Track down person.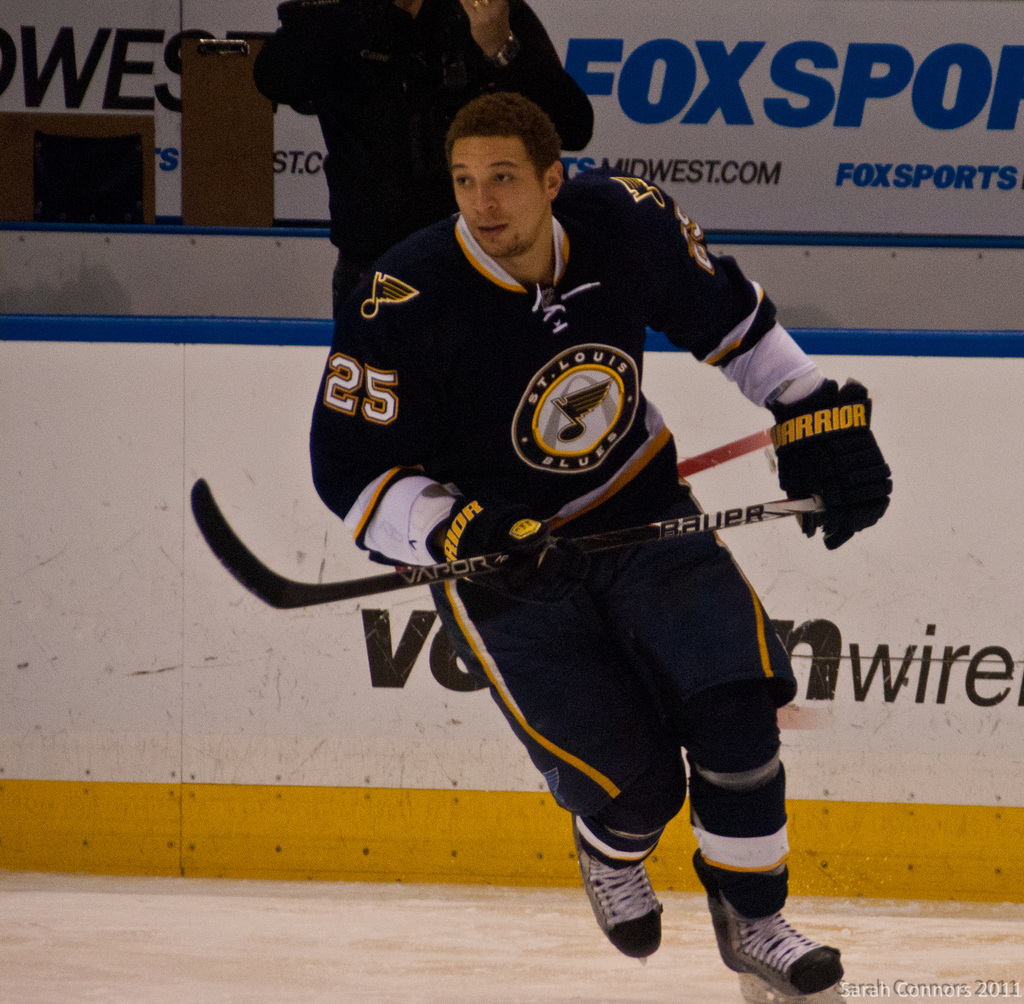
Tracked to [305, 91, 897, 998].
